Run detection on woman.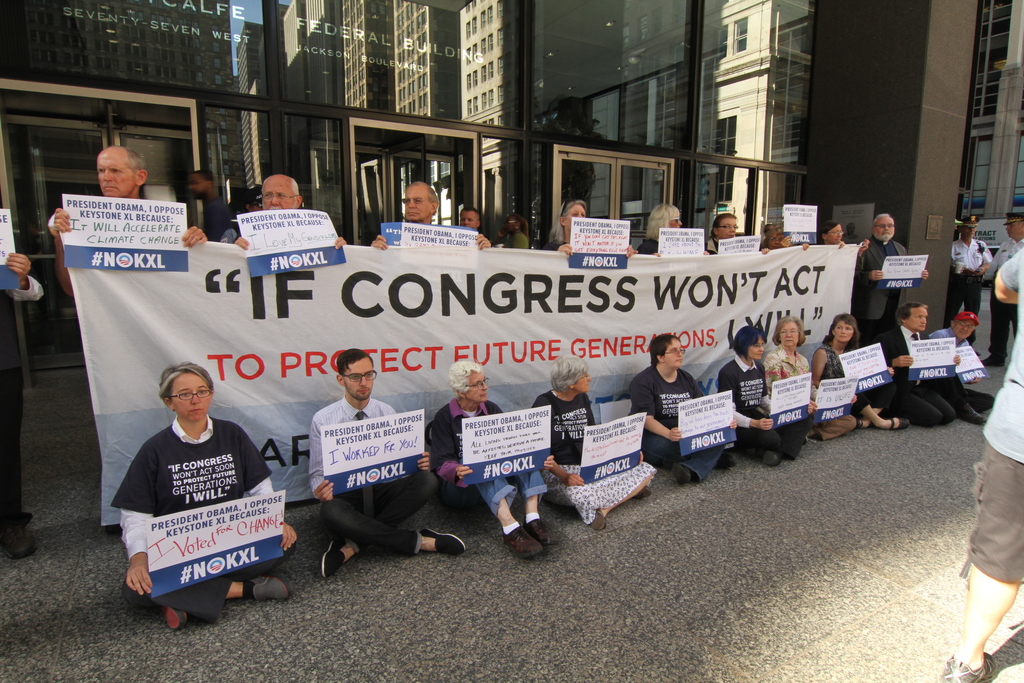
Result: <bbox>539, 202, 639, 257</bbox>.
